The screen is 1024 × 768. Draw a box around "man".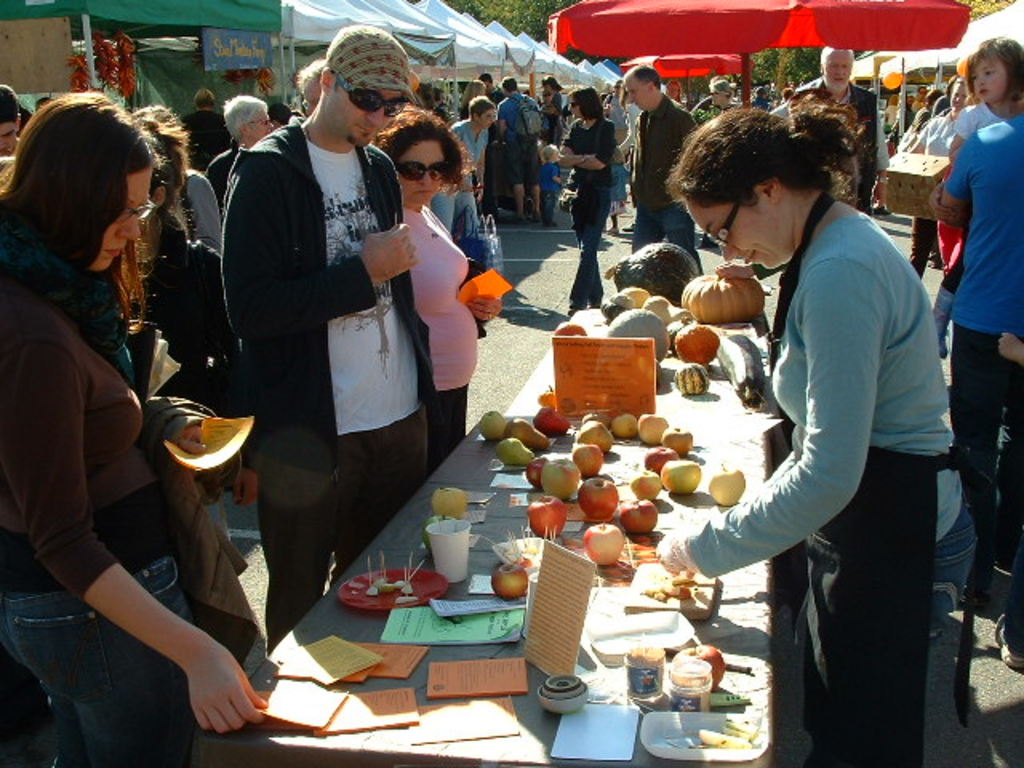
box=[490, 78, 542, 222].
